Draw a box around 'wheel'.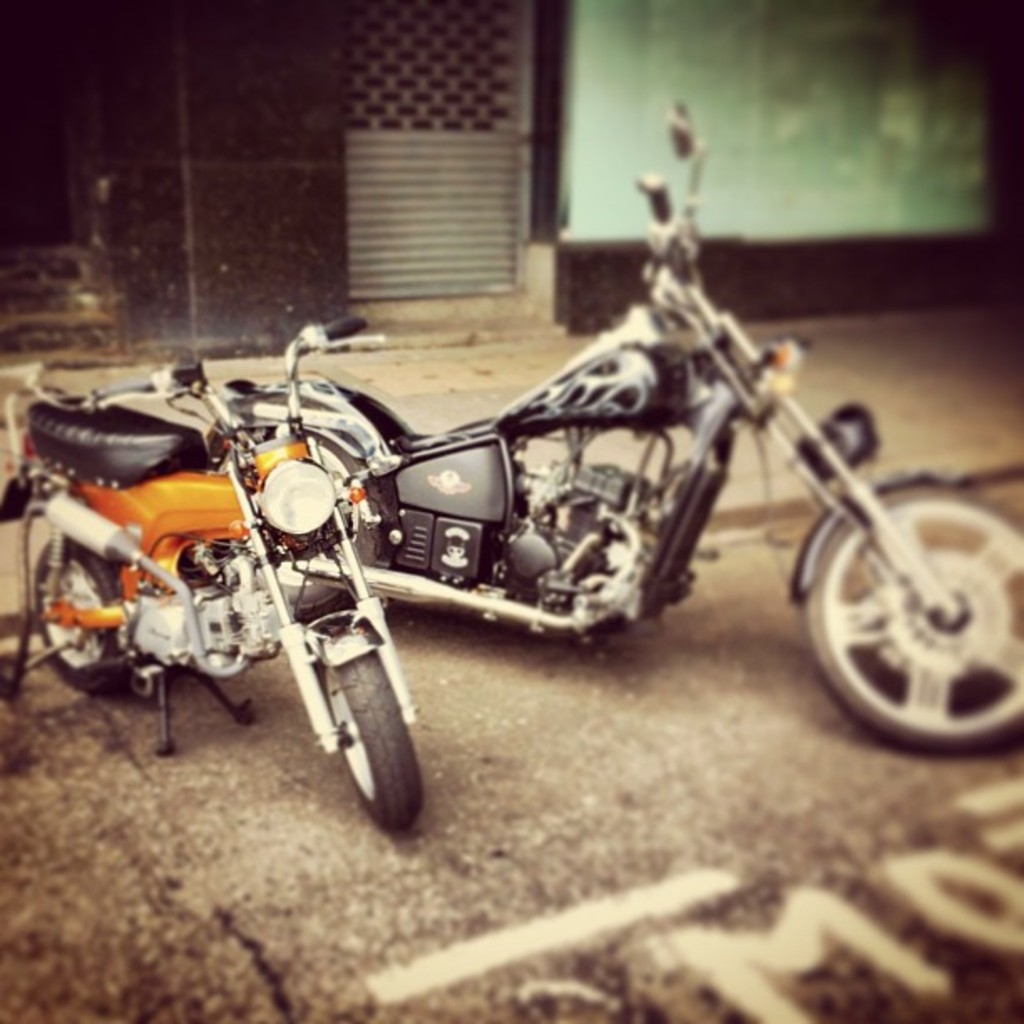
box(805, 482, 1022, 748).
